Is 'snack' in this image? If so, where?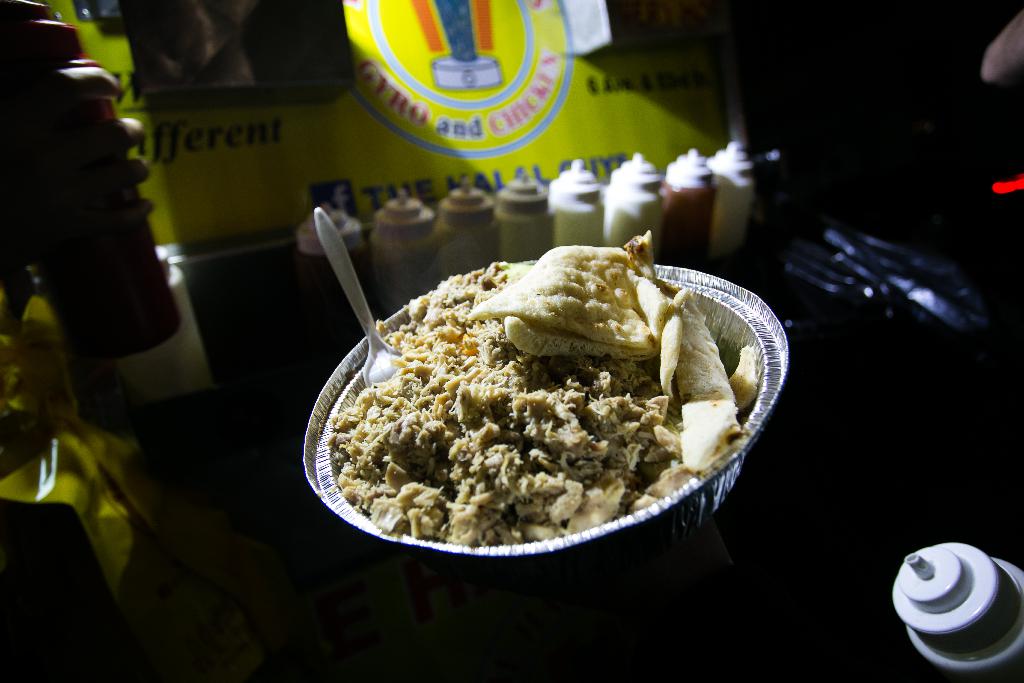
Yes, at x1=325, y1=226, x2=765, y2=554.
